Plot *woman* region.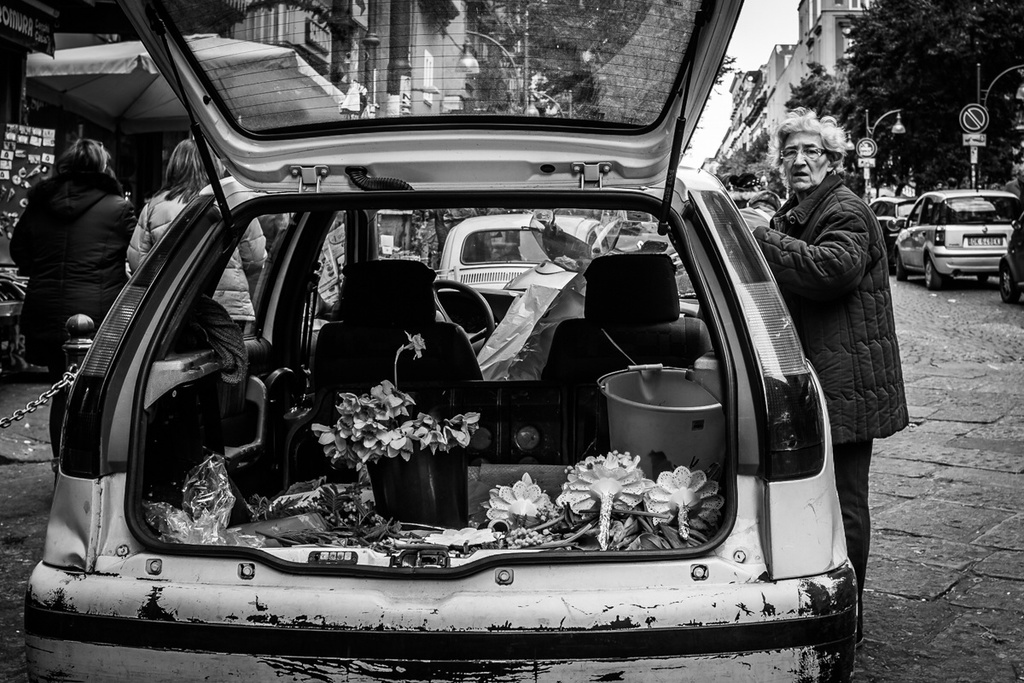
Plotted at Rect(123, 137, 267, 347).
